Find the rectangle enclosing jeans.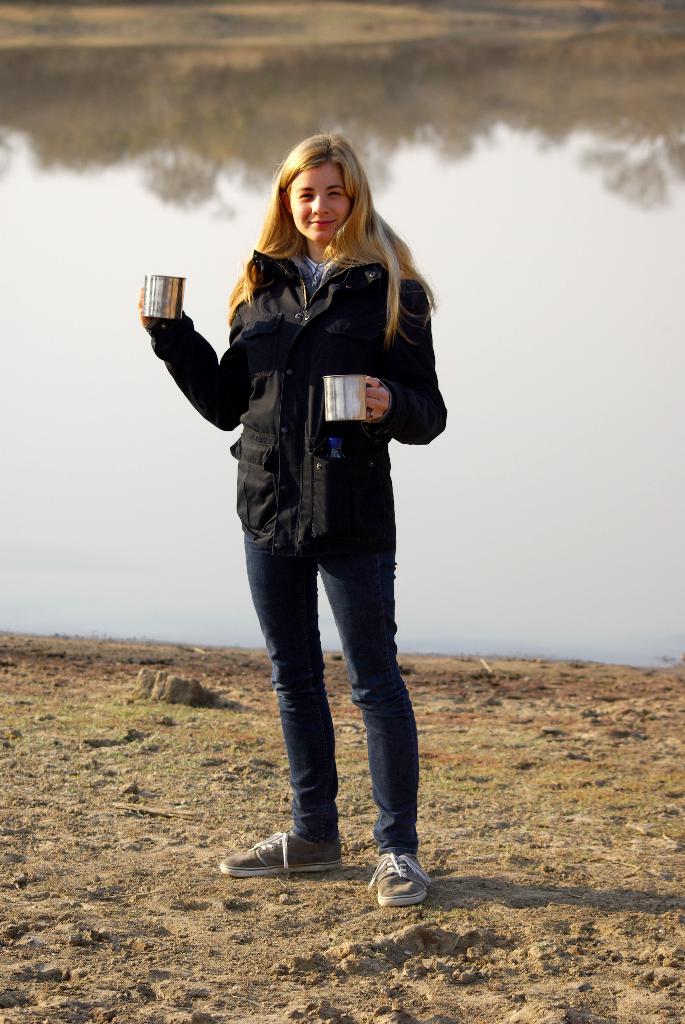
locate(214, 463, 430, 804).
